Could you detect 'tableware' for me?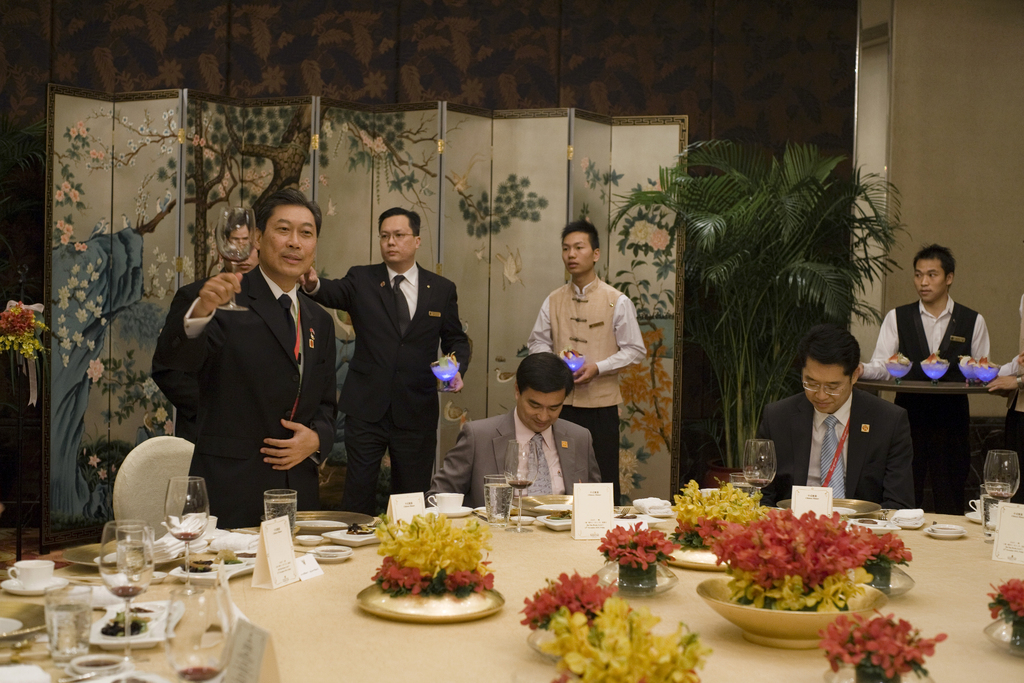
Detection result: pyautogui.locateOnScreen(958, 353, 974, 391).
